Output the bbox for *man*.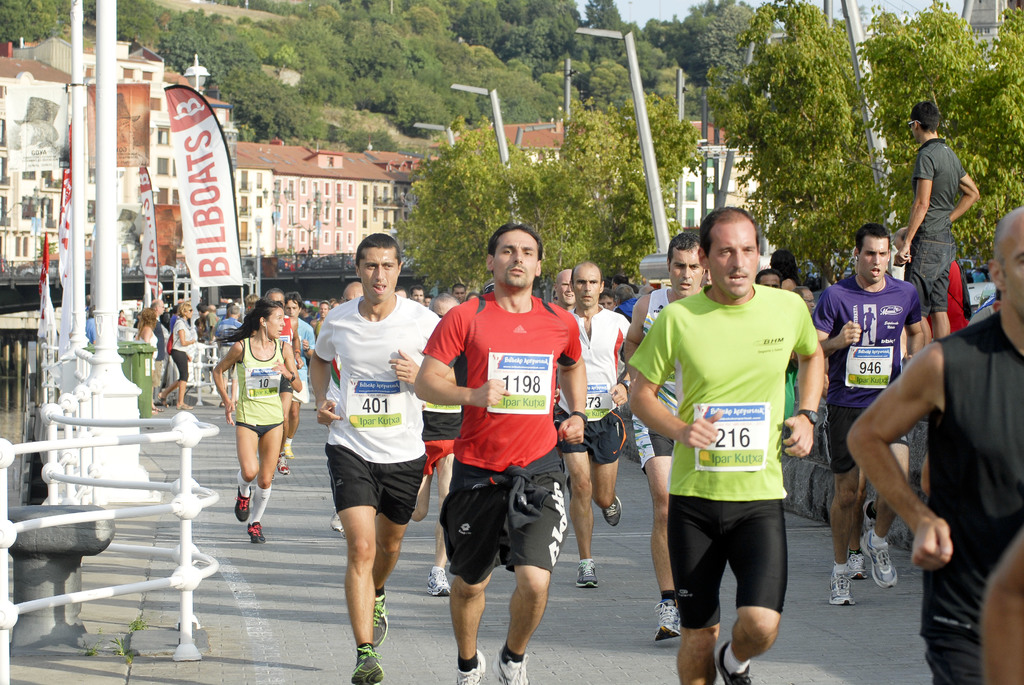
410, 282, 425, 304.
